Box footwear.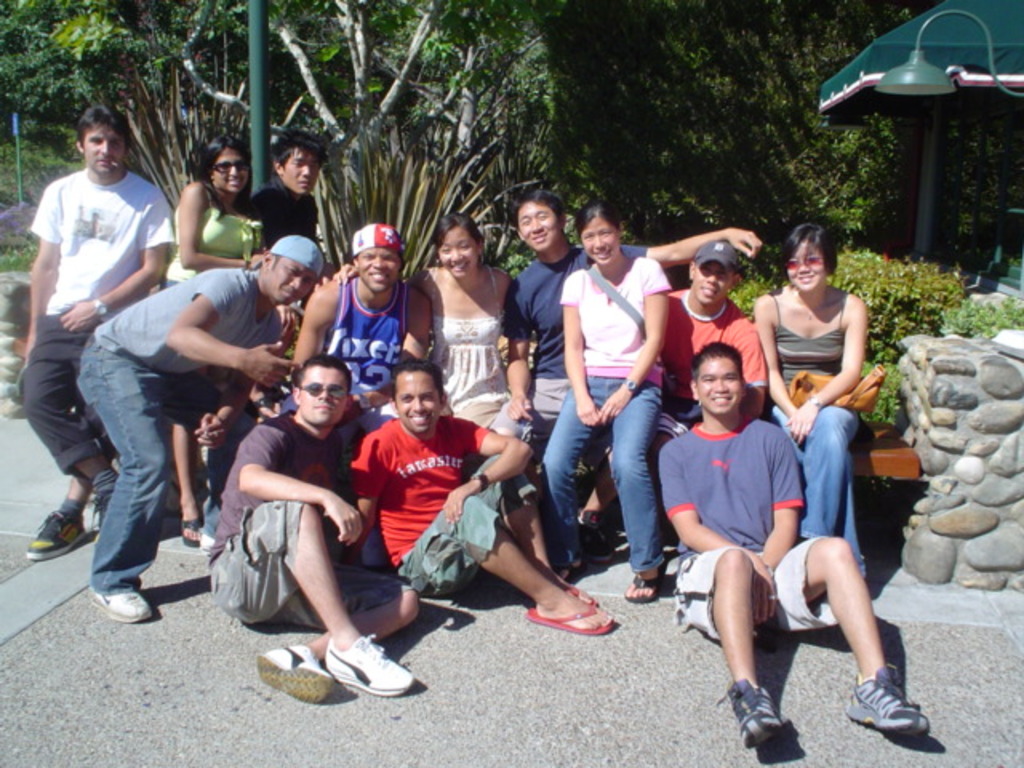
[x1=586, y1=517, x2=614, y2=563].
